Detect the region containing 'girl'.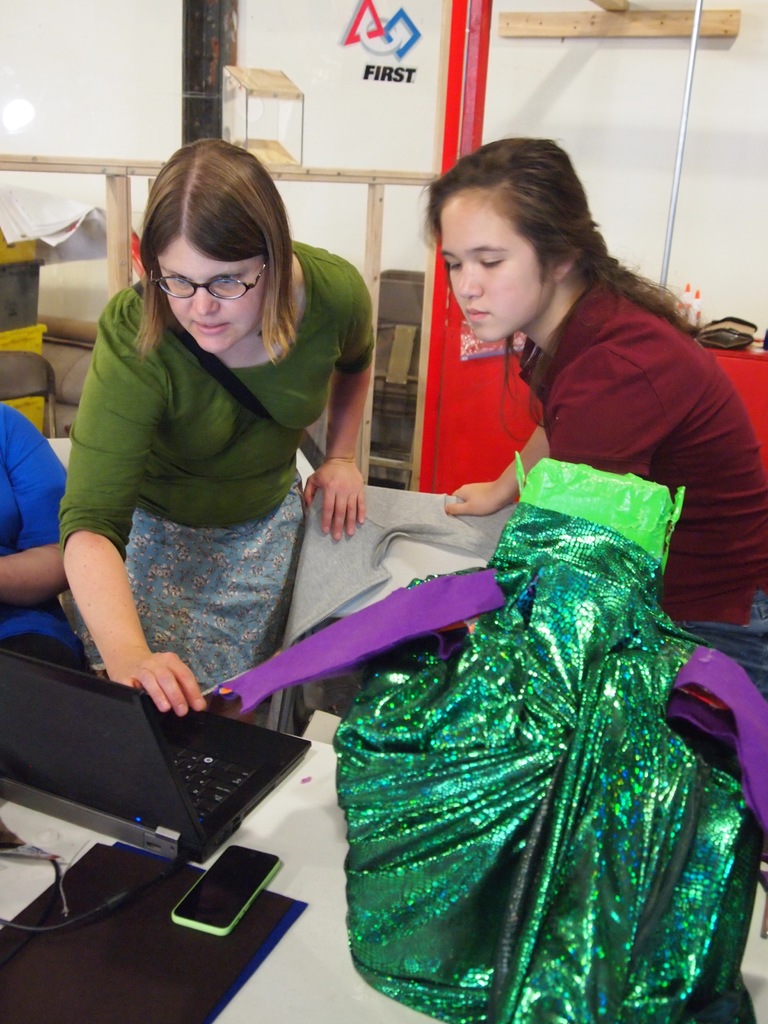
box(415, 136, 767, 698).
